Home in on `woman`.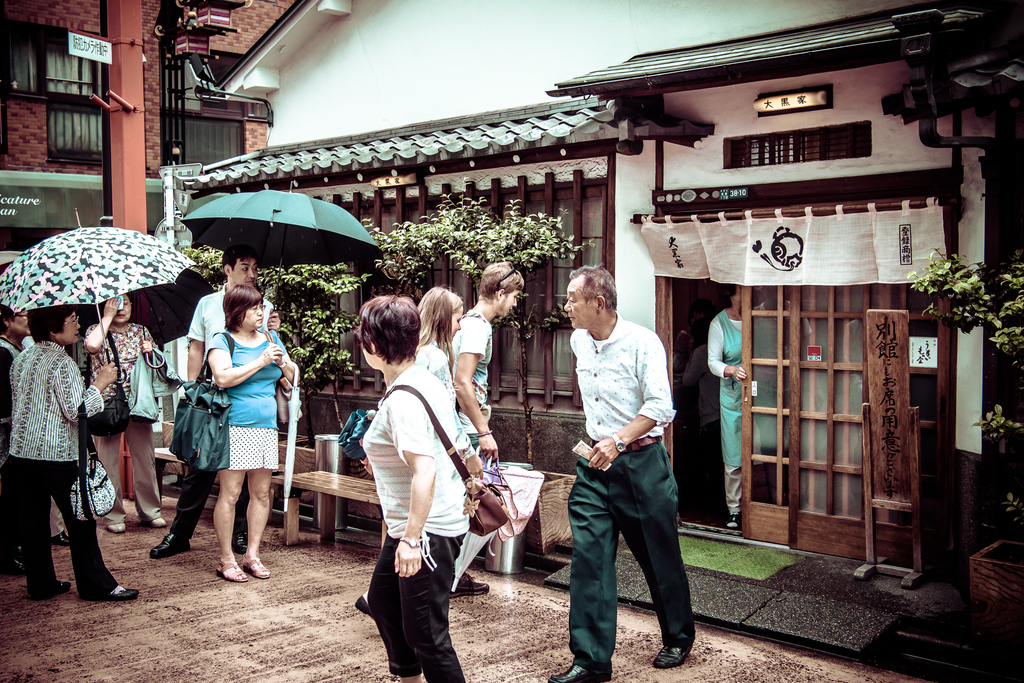
Homed in at [166, 290, 287, 577].
